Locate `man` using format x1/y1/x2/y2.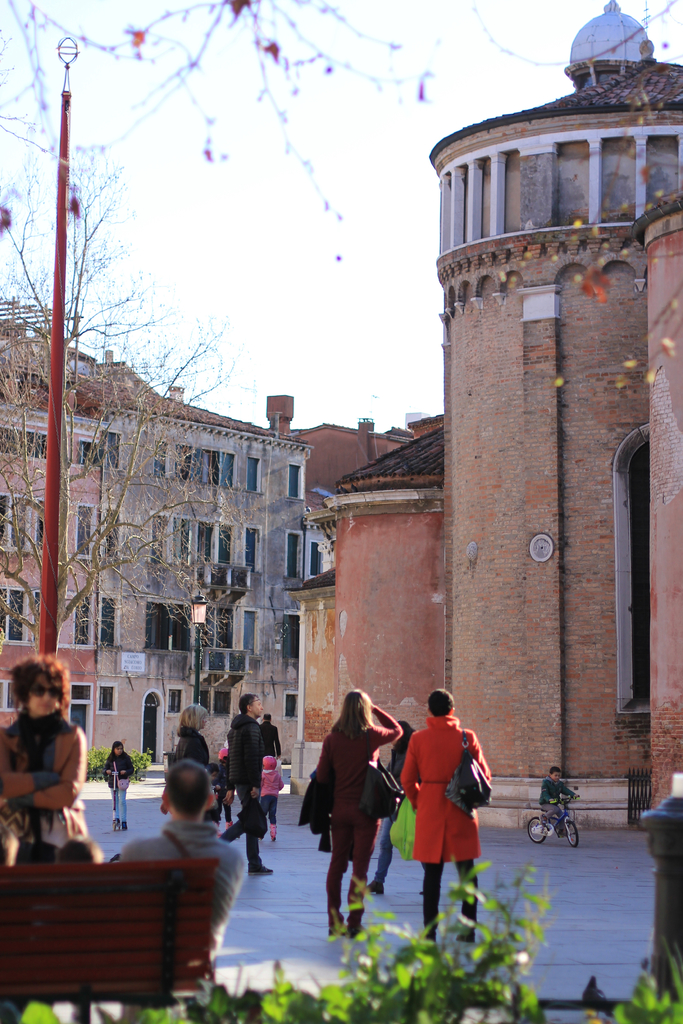
216/694/272/875.
